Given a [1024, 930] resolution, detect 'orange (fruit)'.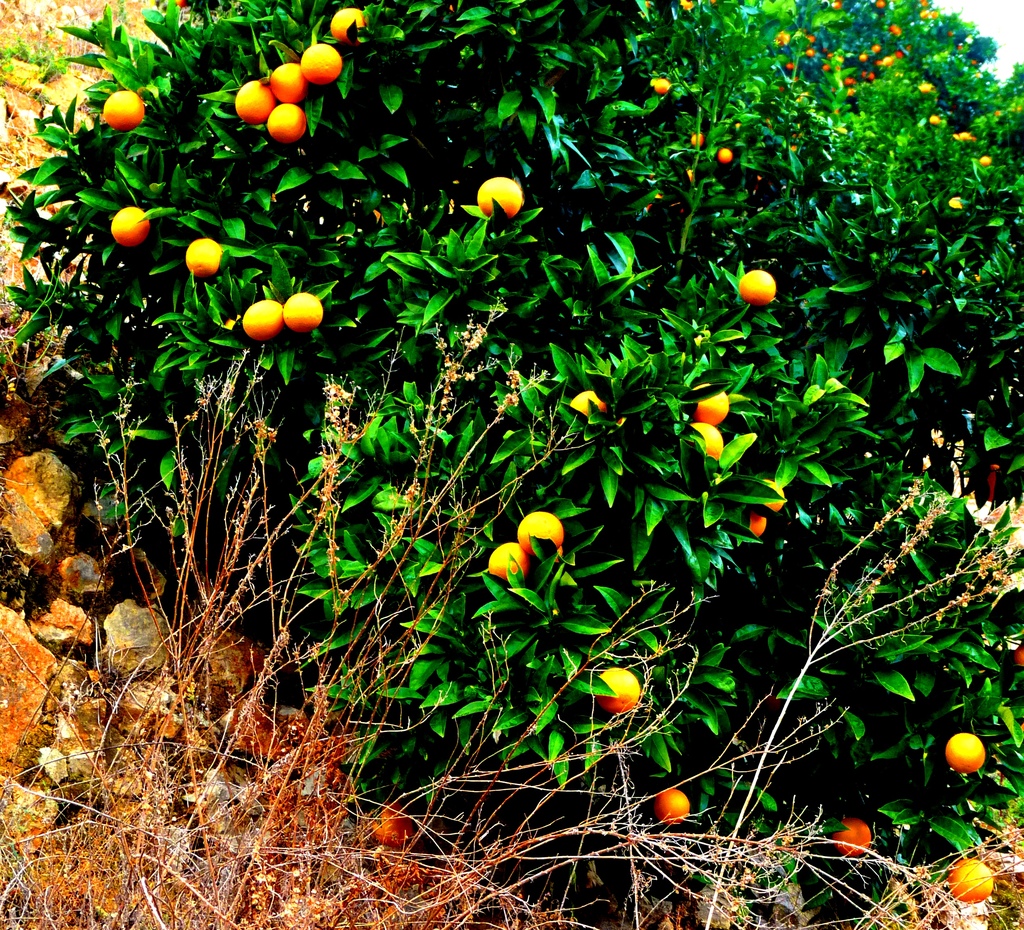
locate(248, 291, 285, 339).
